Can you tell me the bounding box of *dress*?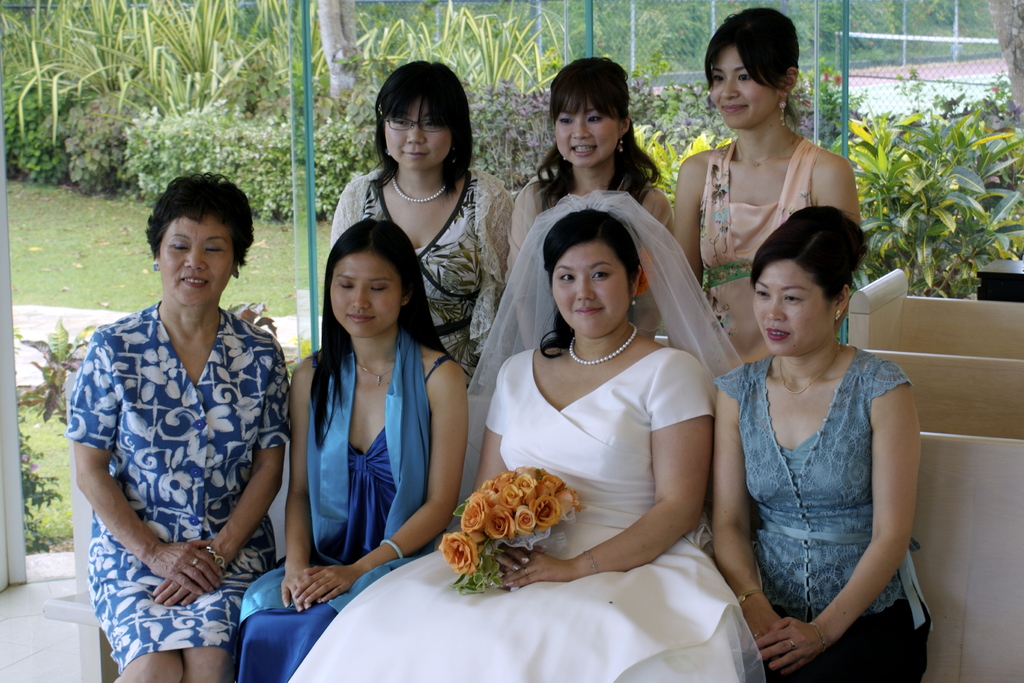
331:172:513:388.
